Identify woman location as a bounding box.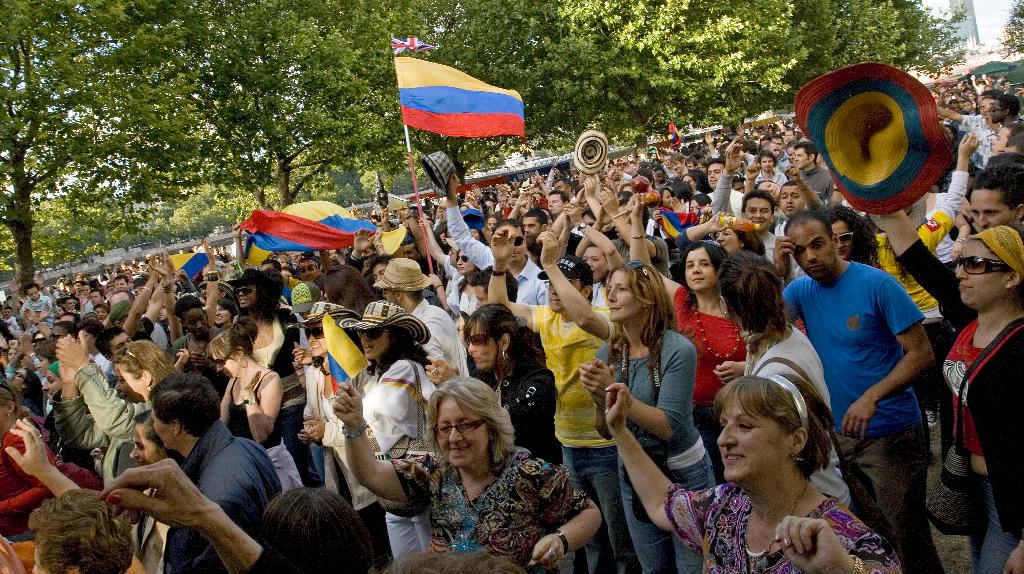
bbox=[223, 268, 291, 370].
